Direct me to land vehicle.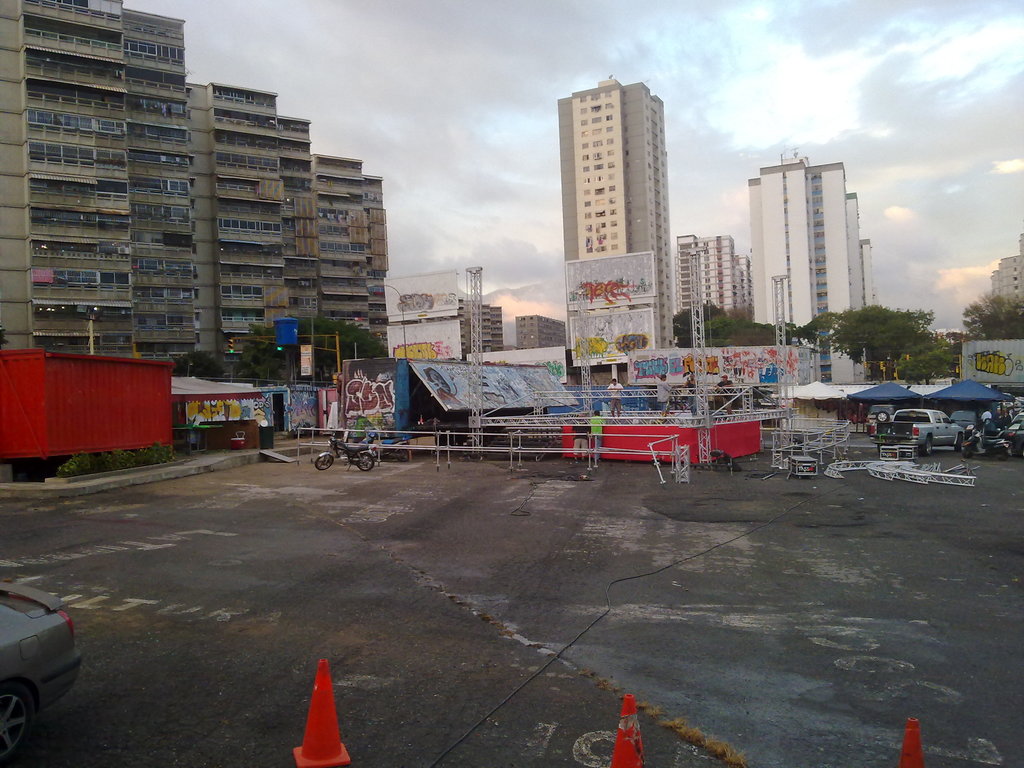
Direction: l=0, t=594, r=92, b=732.
